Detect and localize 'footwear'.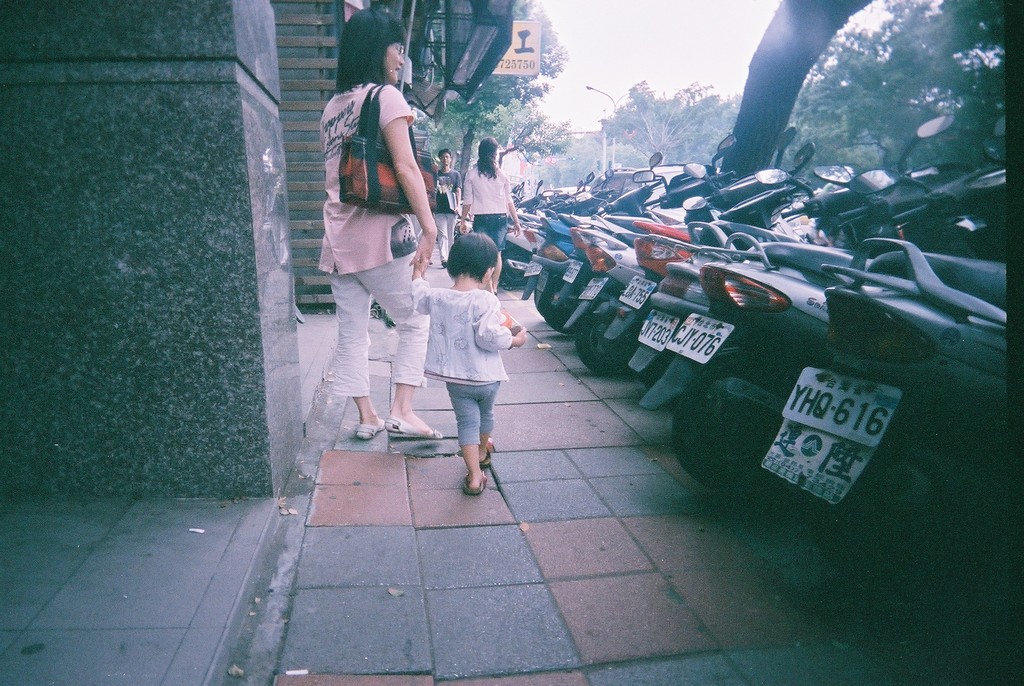
Localized at x1=463, y1=469, x2=488, y2=496.
